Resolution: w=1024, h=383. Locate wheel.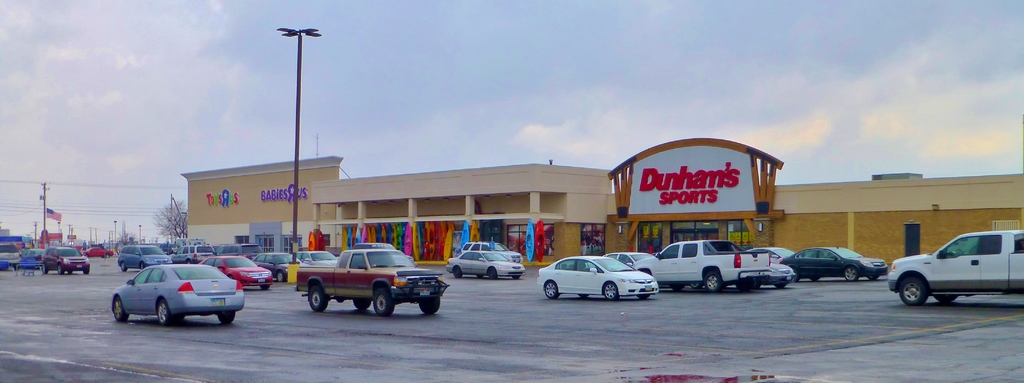
x1=139 y1=264 x2=144 y2=269.
